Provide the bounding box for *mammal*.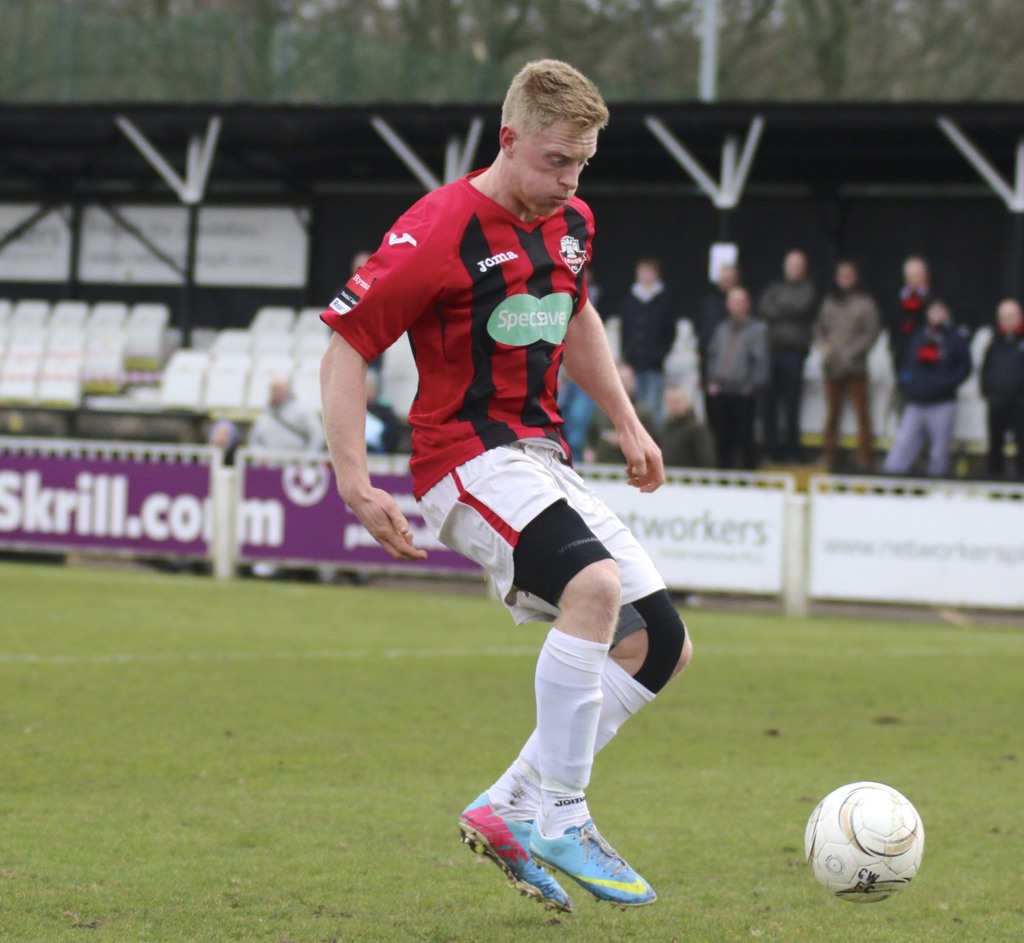
l=559, t=373, r=602, b=455.
